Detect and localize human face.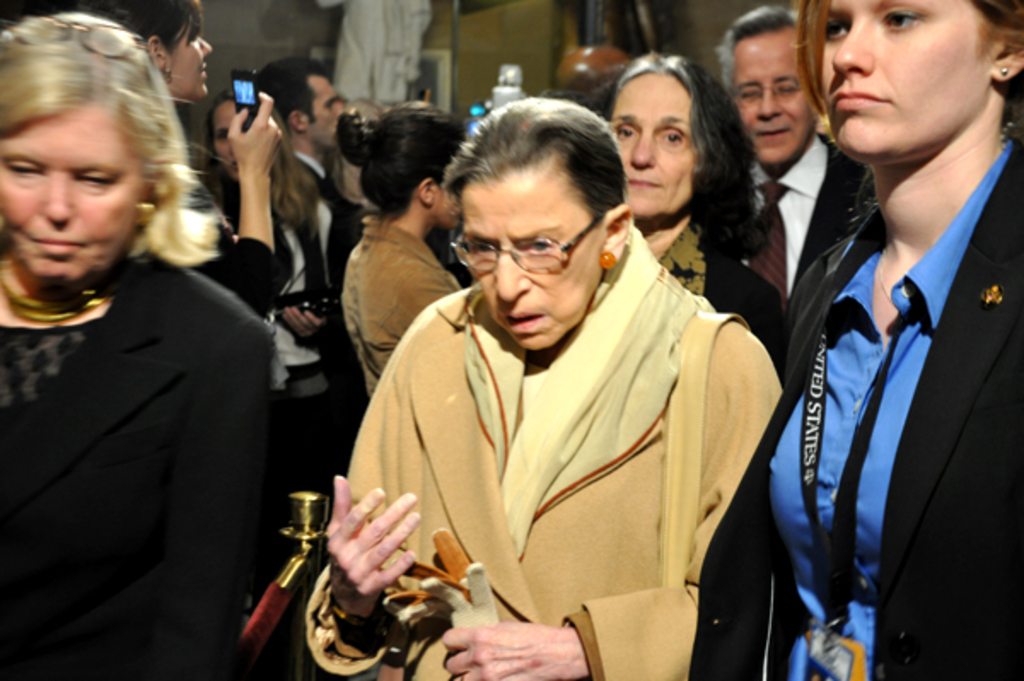
Localized at locate(307, 73, 341, 150).
